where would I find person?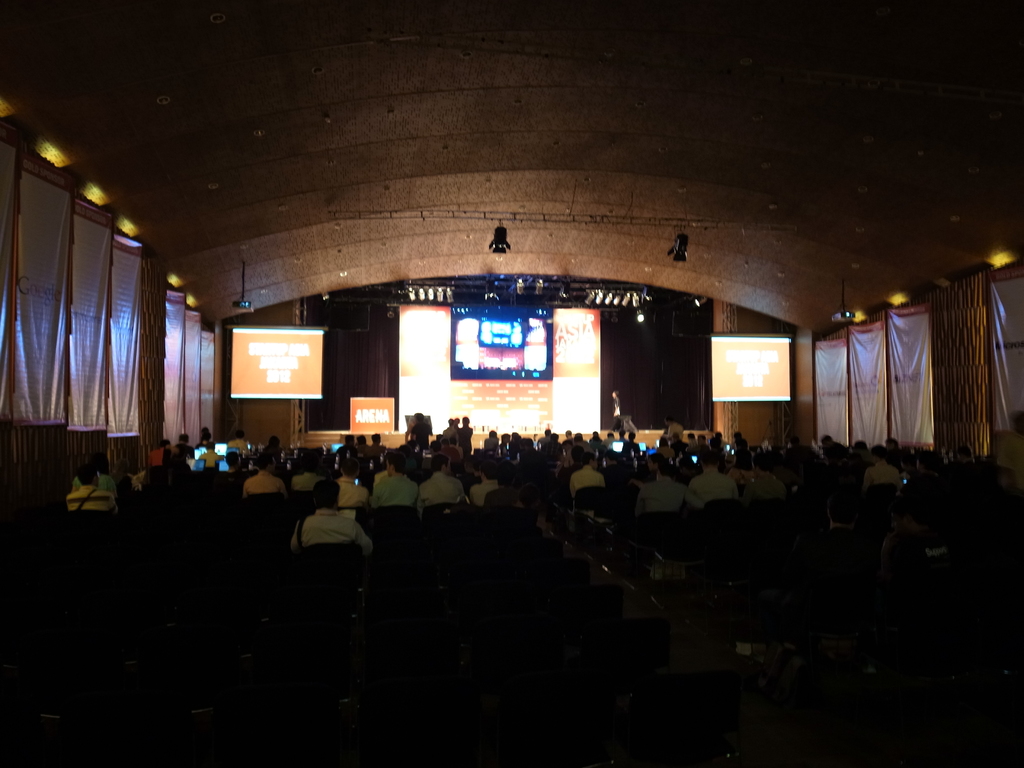
At x1=444, y1=419, x2=455, y2=440.
